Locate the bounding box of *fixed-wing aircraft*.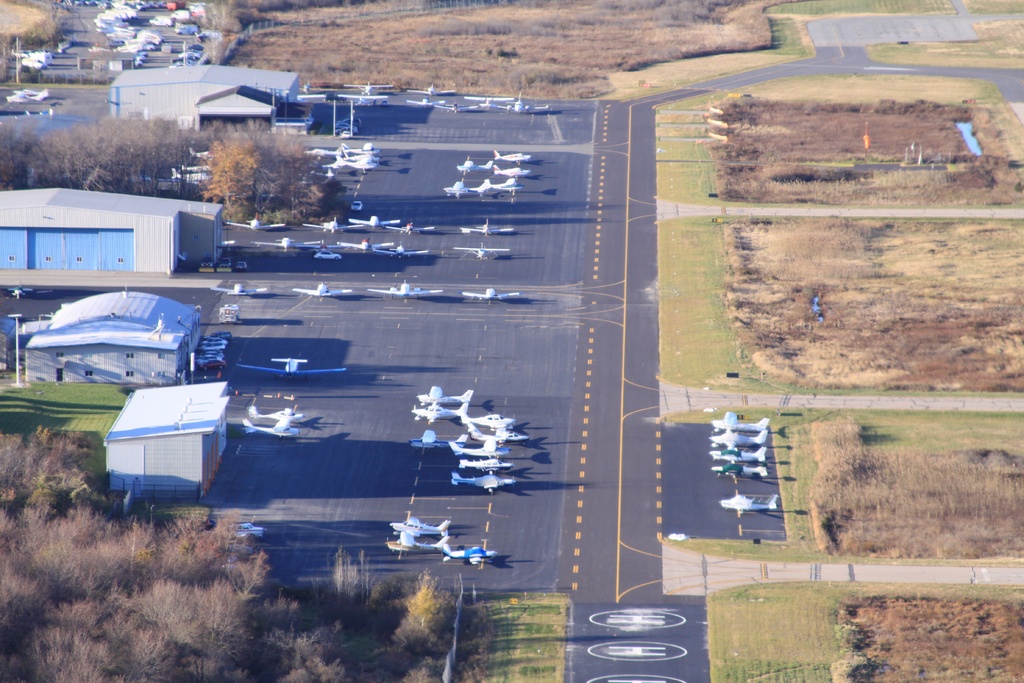
Bounding box: 412/401/472/421.
